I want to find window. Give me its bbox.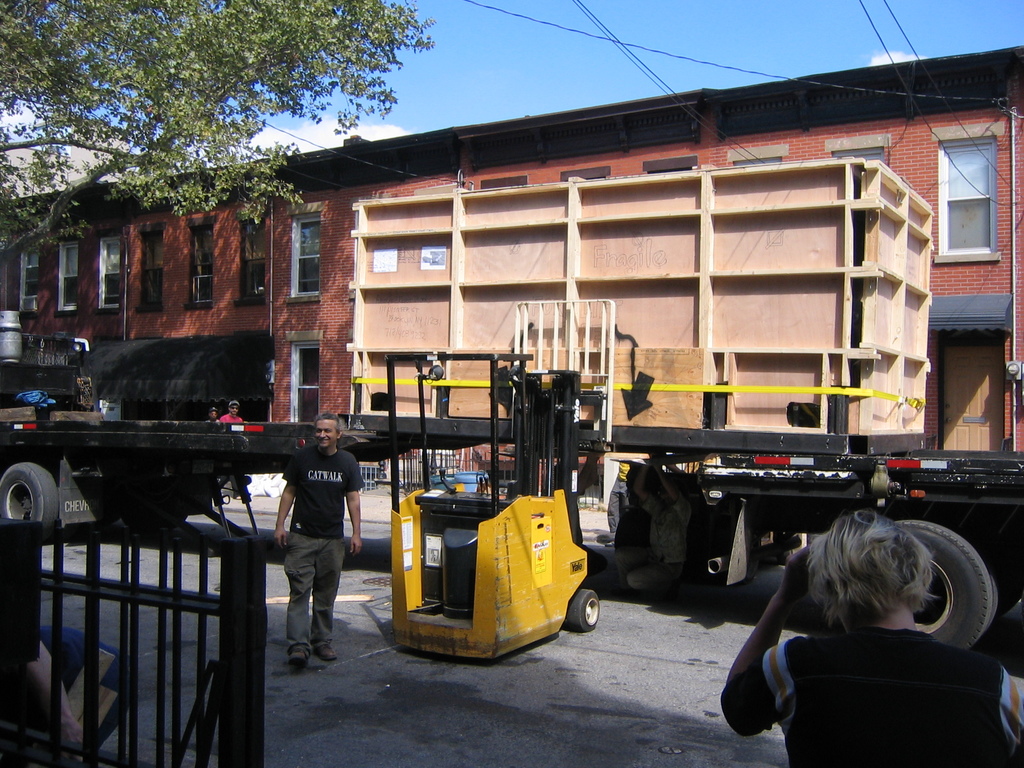
bbox(91, 230, 129, 314).
